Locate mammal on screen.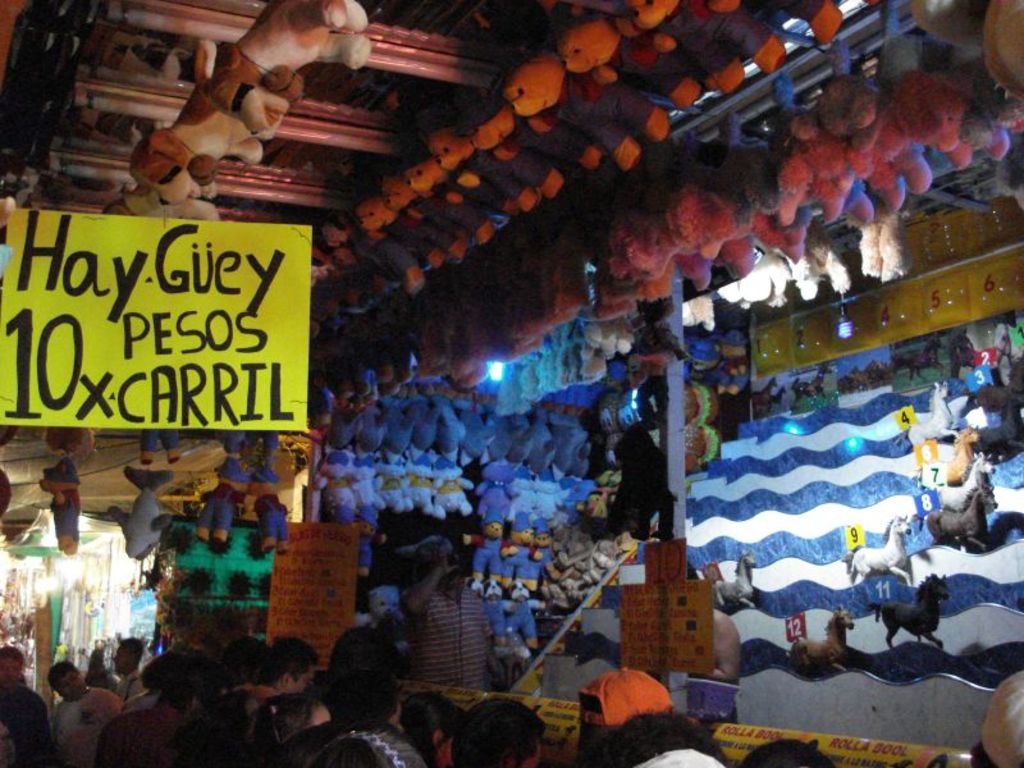
On screen at box(206, 0, 374, 132).
